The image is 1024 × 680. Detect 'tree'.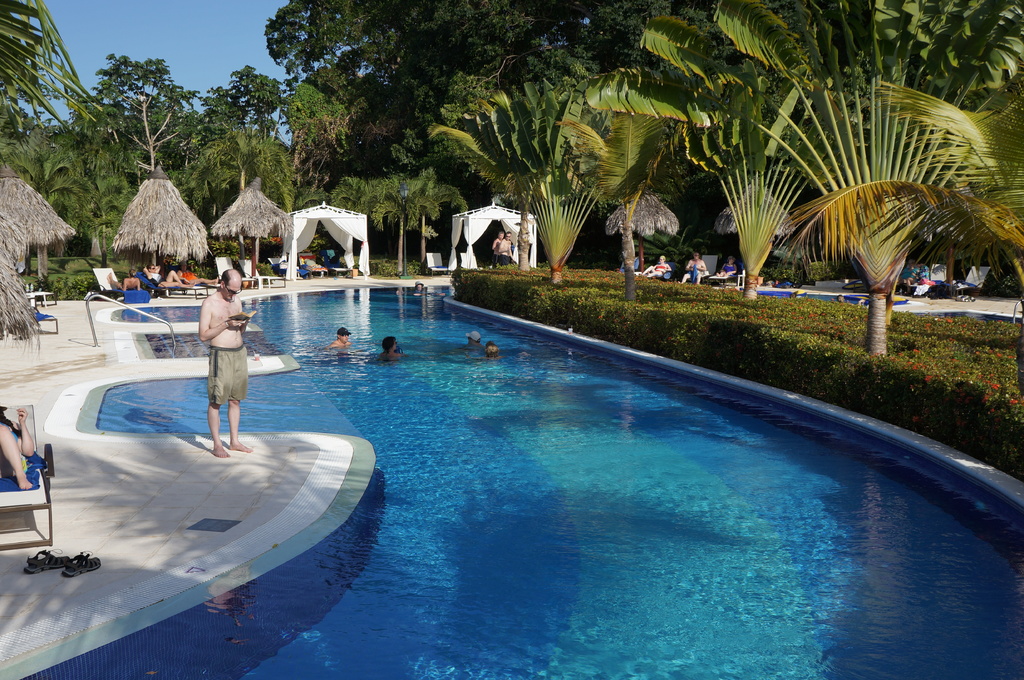
Detection: x1=234, y1=65, x2=365, y2=232.
